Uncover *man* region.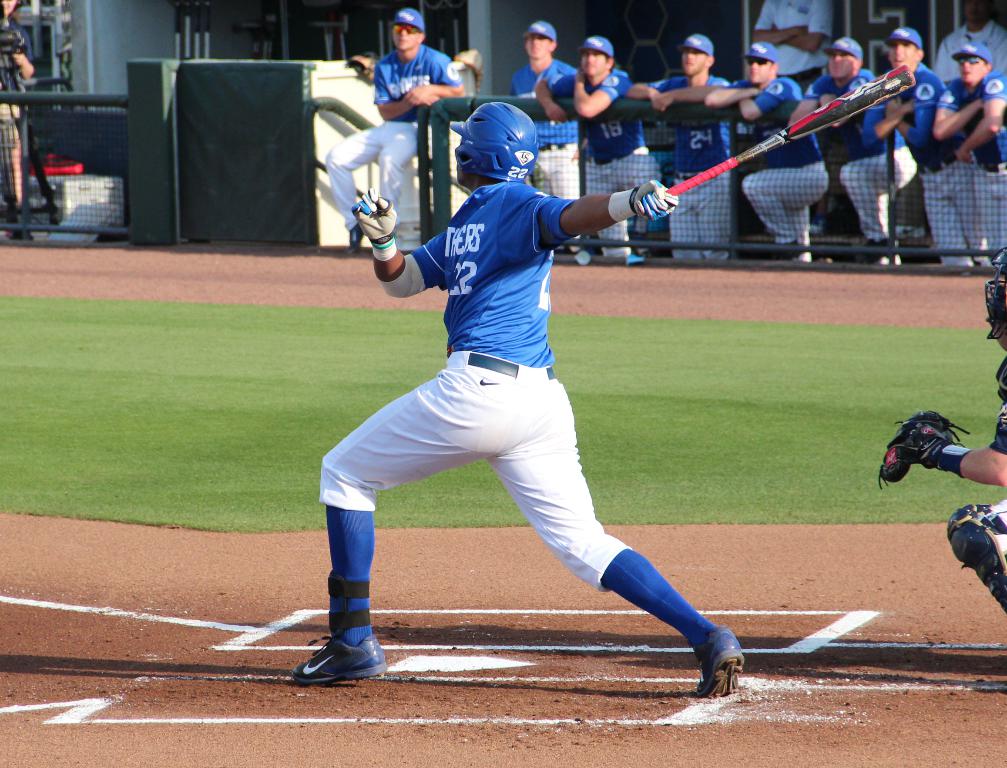
Uncovered: 325:6:464:256.
